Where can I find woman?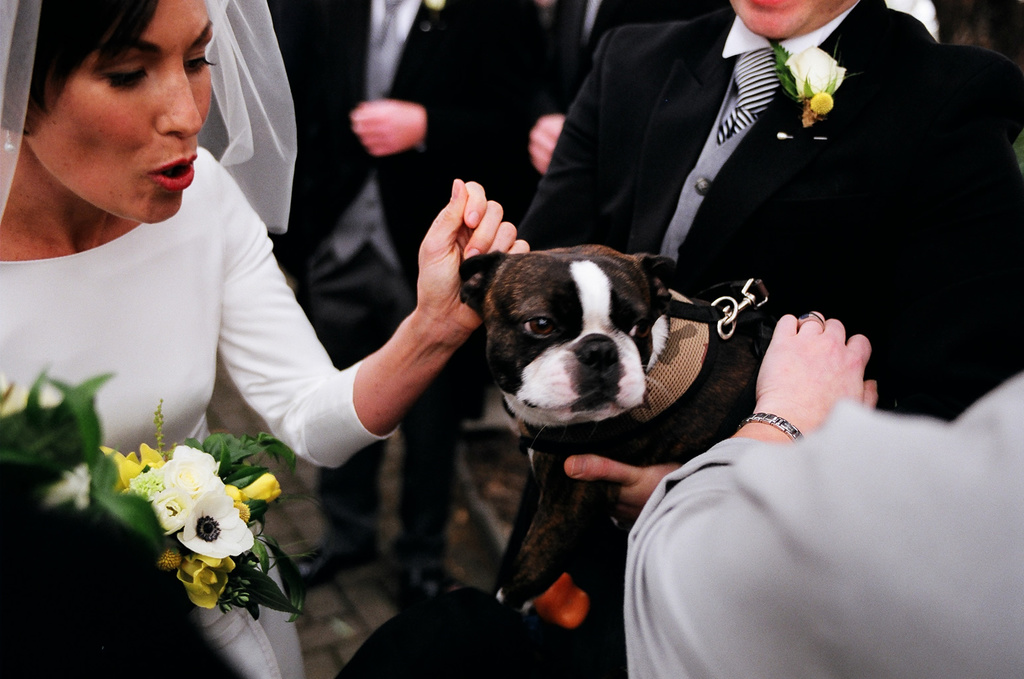
You can find it at select_region(48, 25, 484, 635).
